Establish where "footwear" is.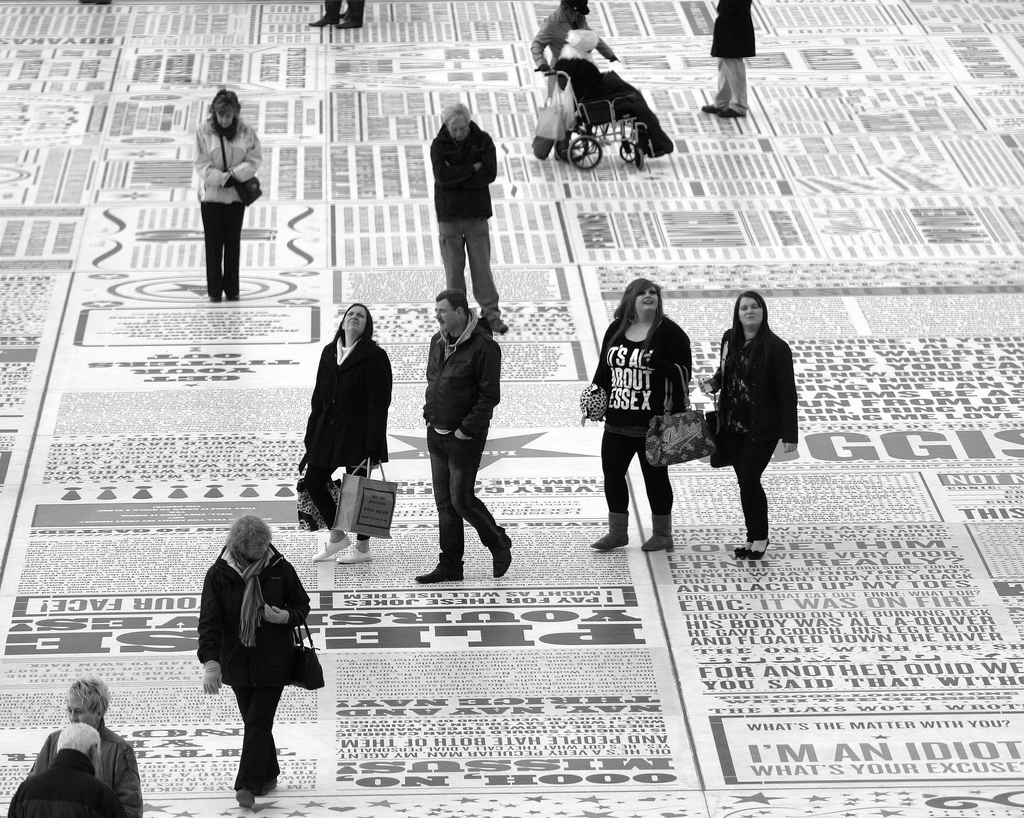
Established at bbox=(309, 14, 334, 26).
